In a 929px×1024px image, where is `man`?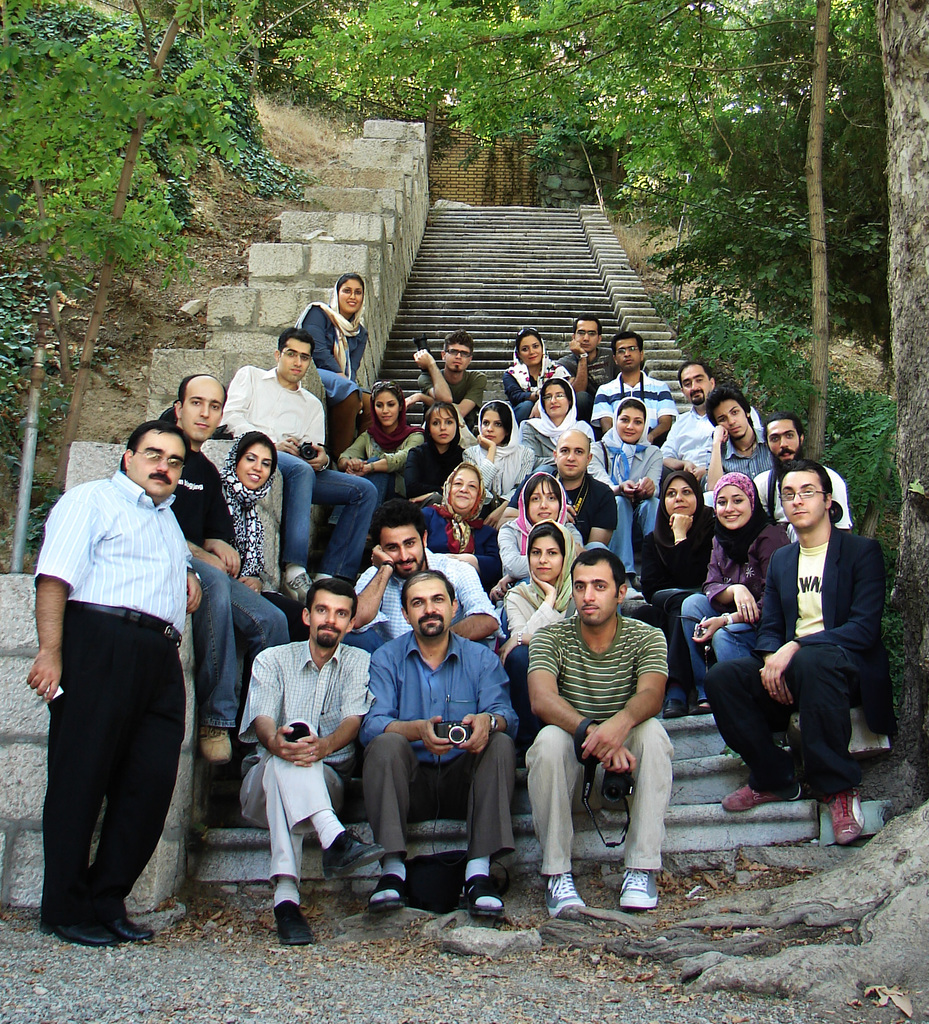
(658, 359, 769, 476).
